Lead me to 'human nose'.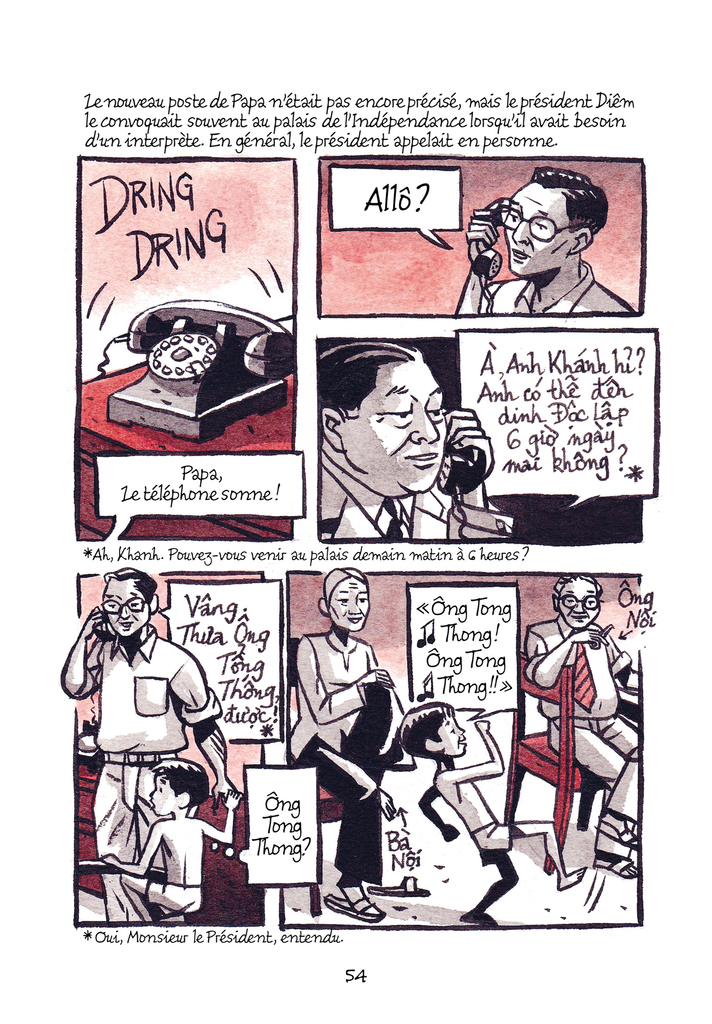
Lead to detection(509, 218, 526, 243).
